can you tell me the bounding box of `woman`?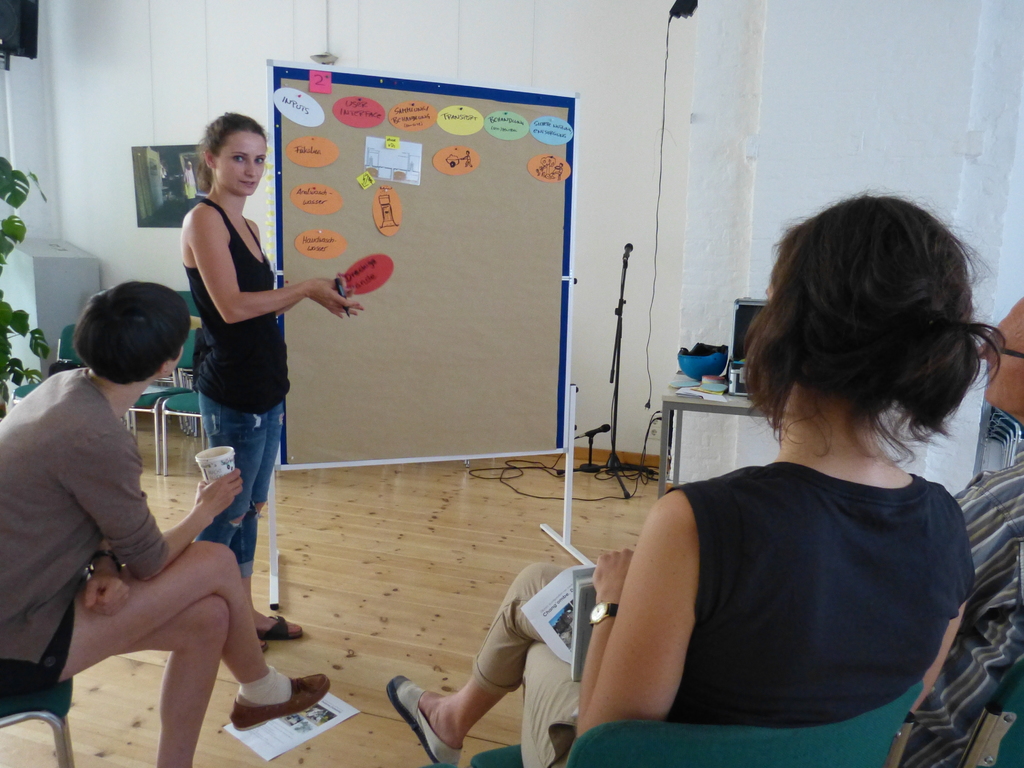
box=[387, 184, 1006, 767].
